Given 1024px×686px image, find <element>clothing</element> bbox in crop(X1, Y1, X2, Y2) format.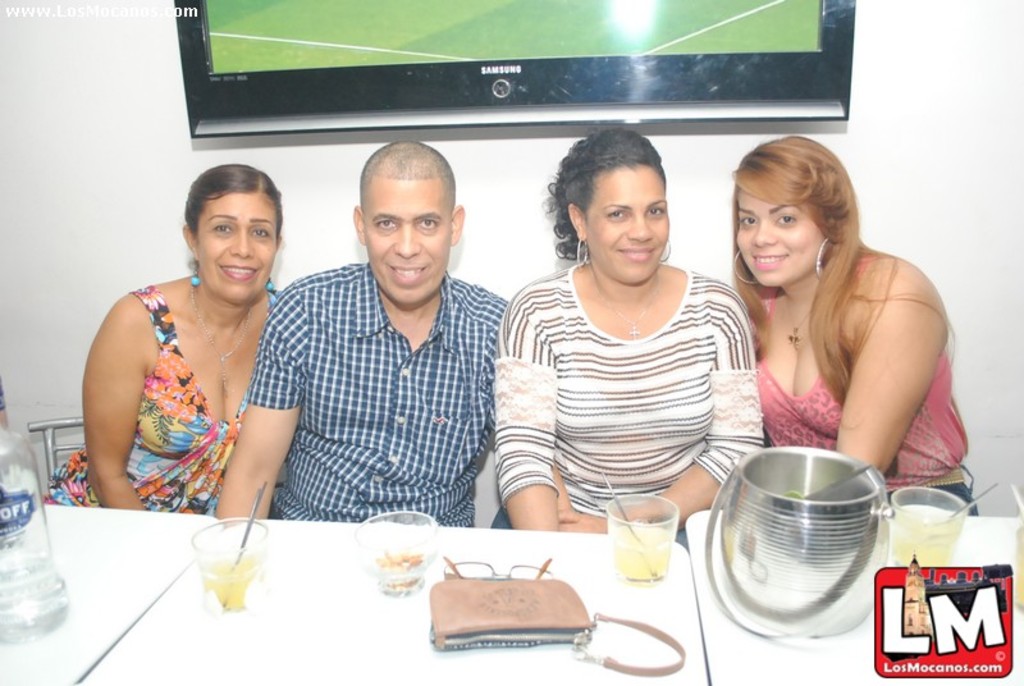
crop(44, 280, 285, 516).
